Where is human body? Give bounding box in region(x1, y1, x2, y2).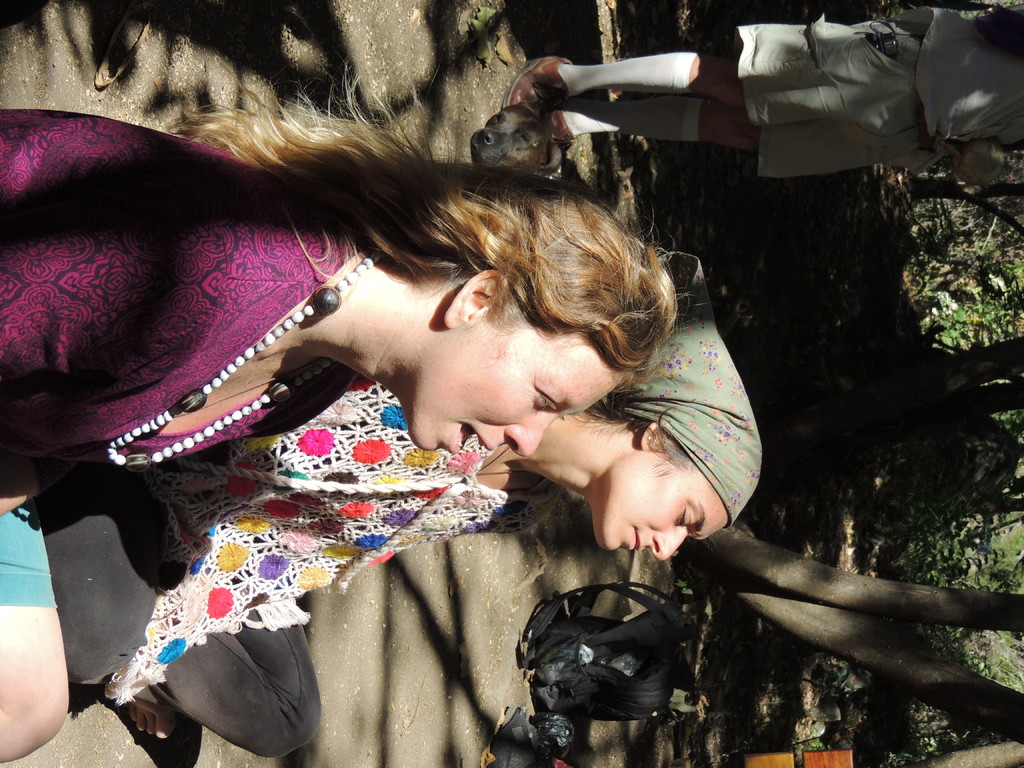
region(36, 302, 757, 752).
